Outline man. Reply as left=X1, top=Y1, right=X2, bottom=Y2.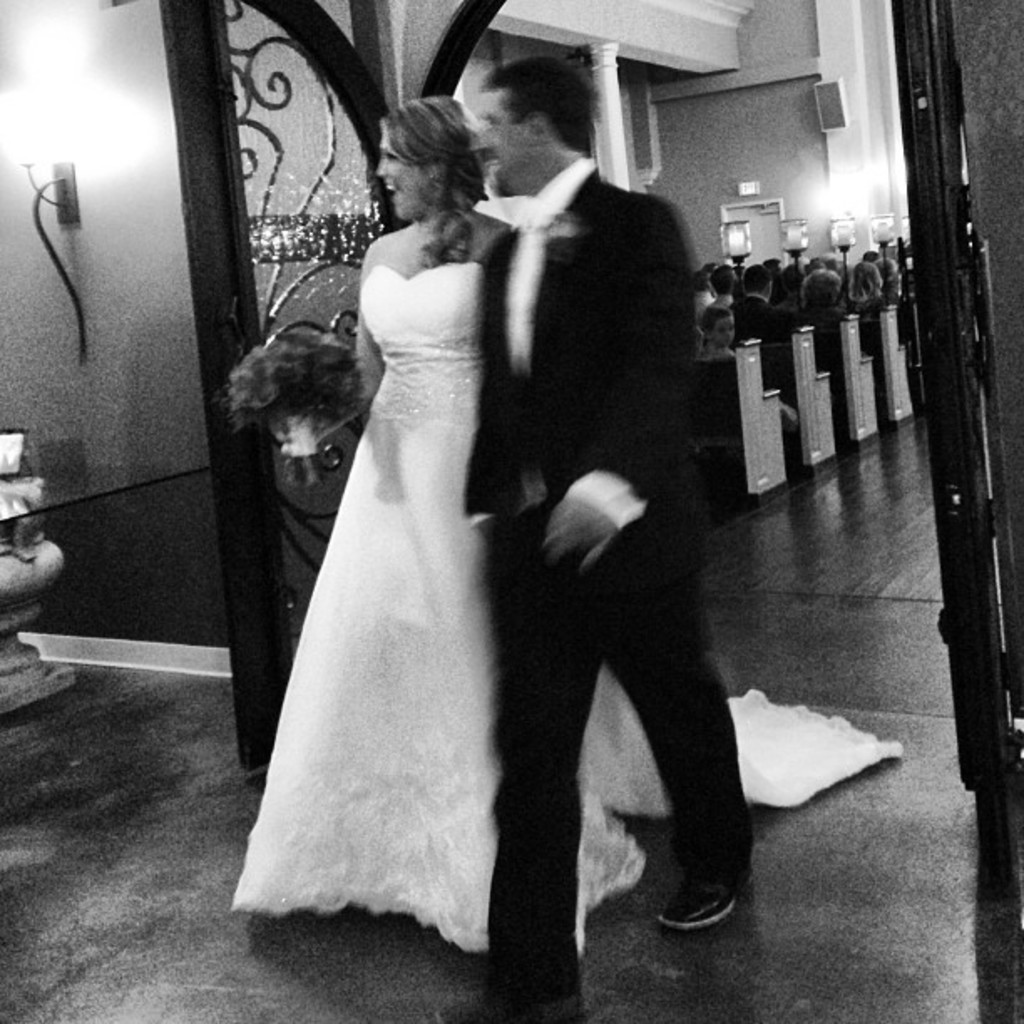
left=733, top=263, right=798, bottom=397.
